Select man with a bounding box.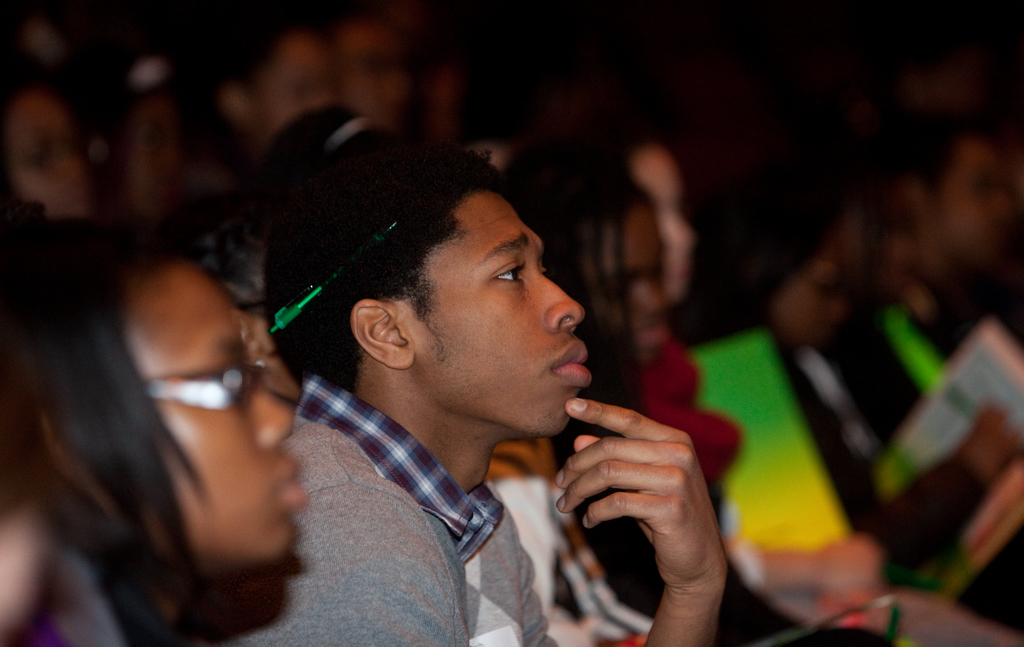
323,3,414,136.
